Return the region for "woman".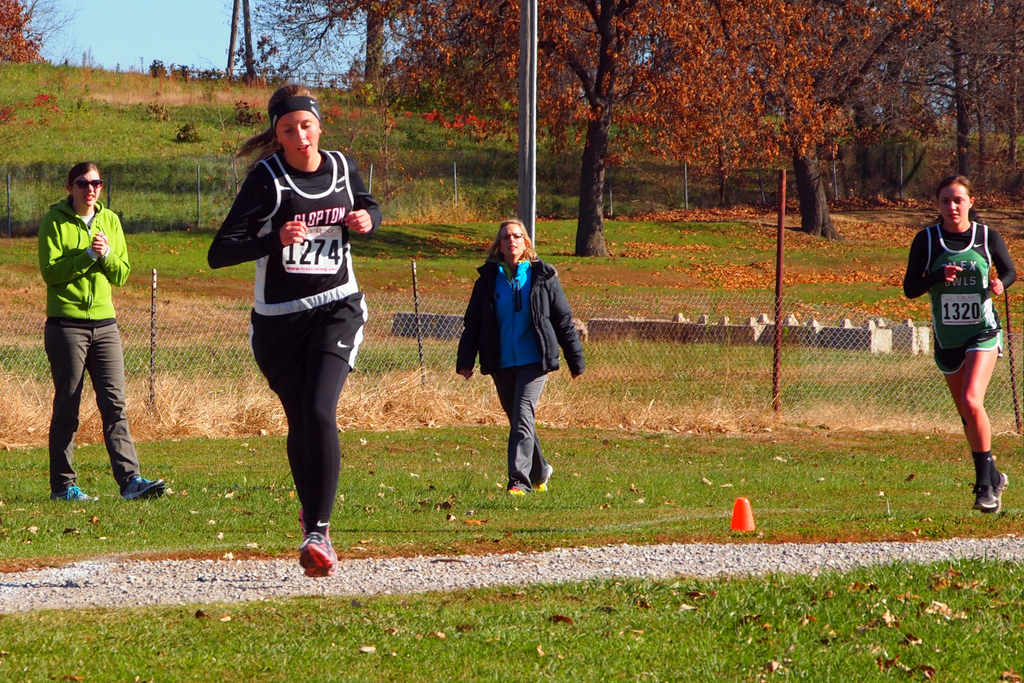
select_region(897, 174, 1018, 518).
